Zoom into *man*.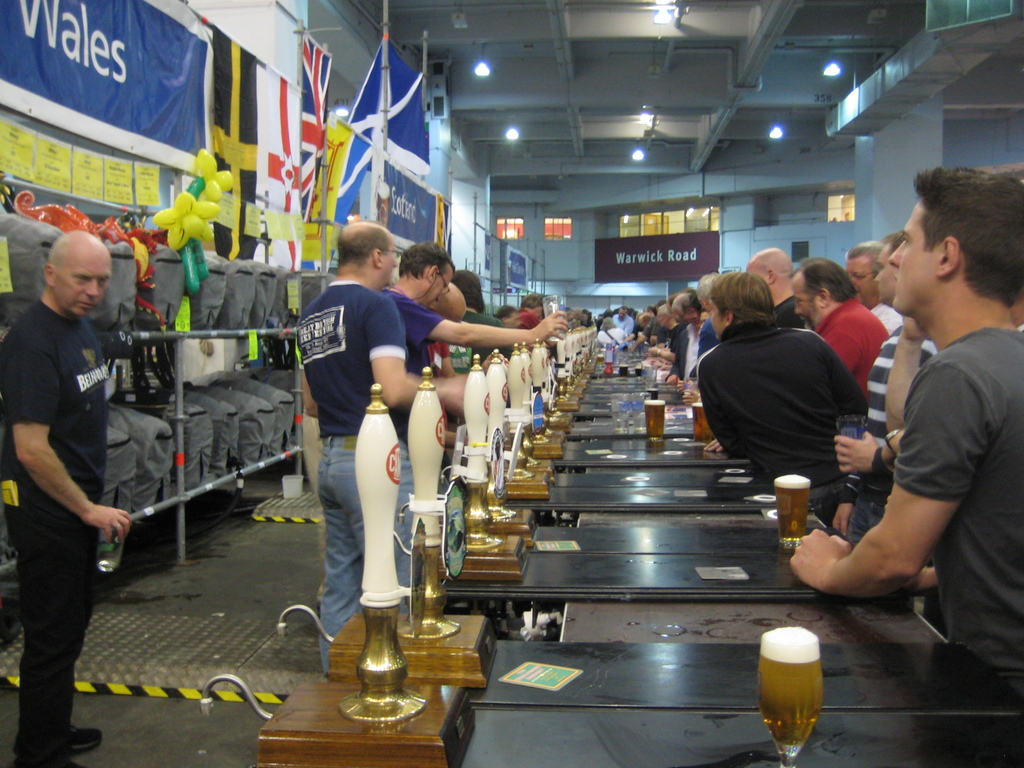
Zoom target: 294/212/462/679.
